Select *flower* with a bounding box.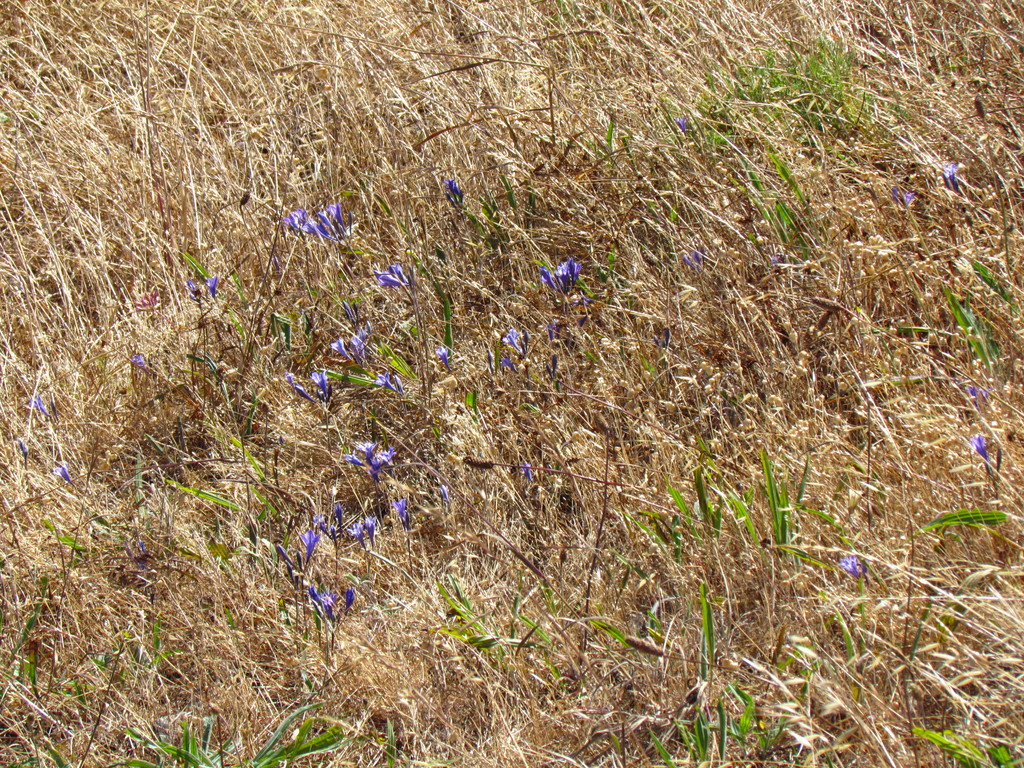
{"left": 52, "top": 459, "right": 73, "bottom": 484}.
